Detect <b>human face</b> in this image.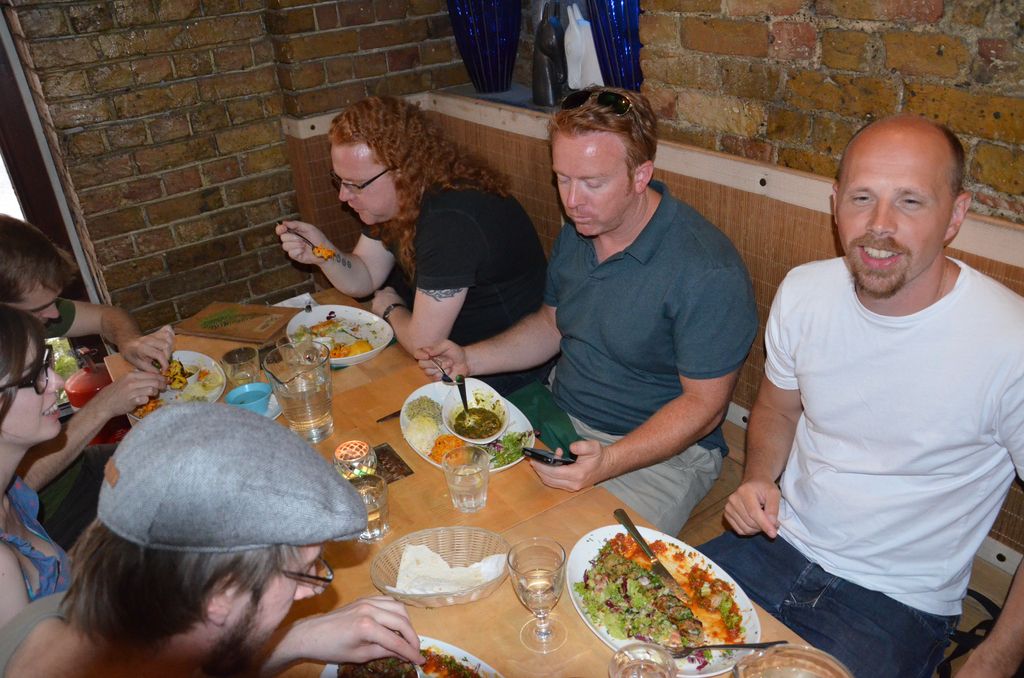
Detection: <region>0, 346, 76, 437</region>.
